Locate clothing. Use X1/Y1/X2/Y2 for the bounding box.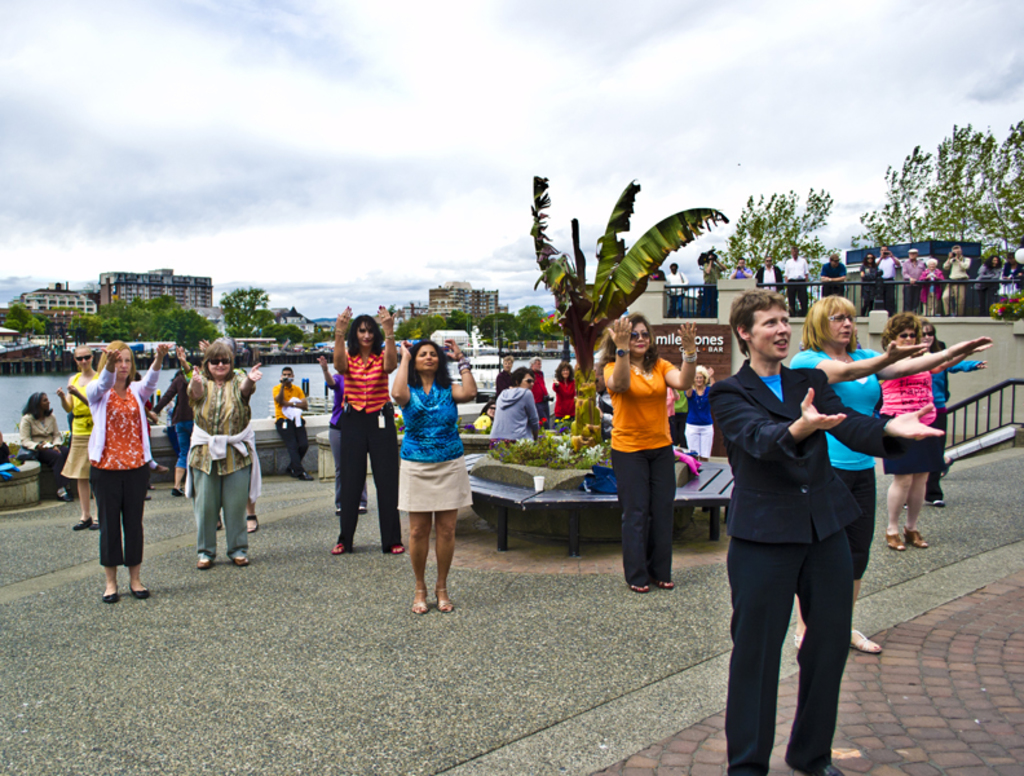
487/388/535/445.
